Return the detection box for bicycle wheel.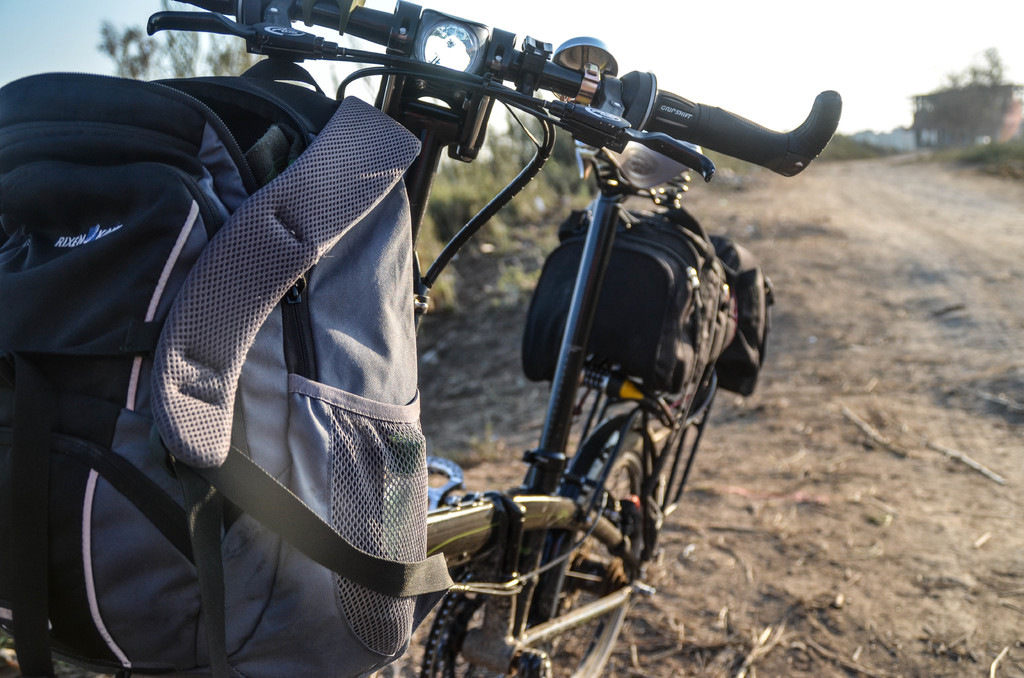
<box>545,416,669,677</box>.
